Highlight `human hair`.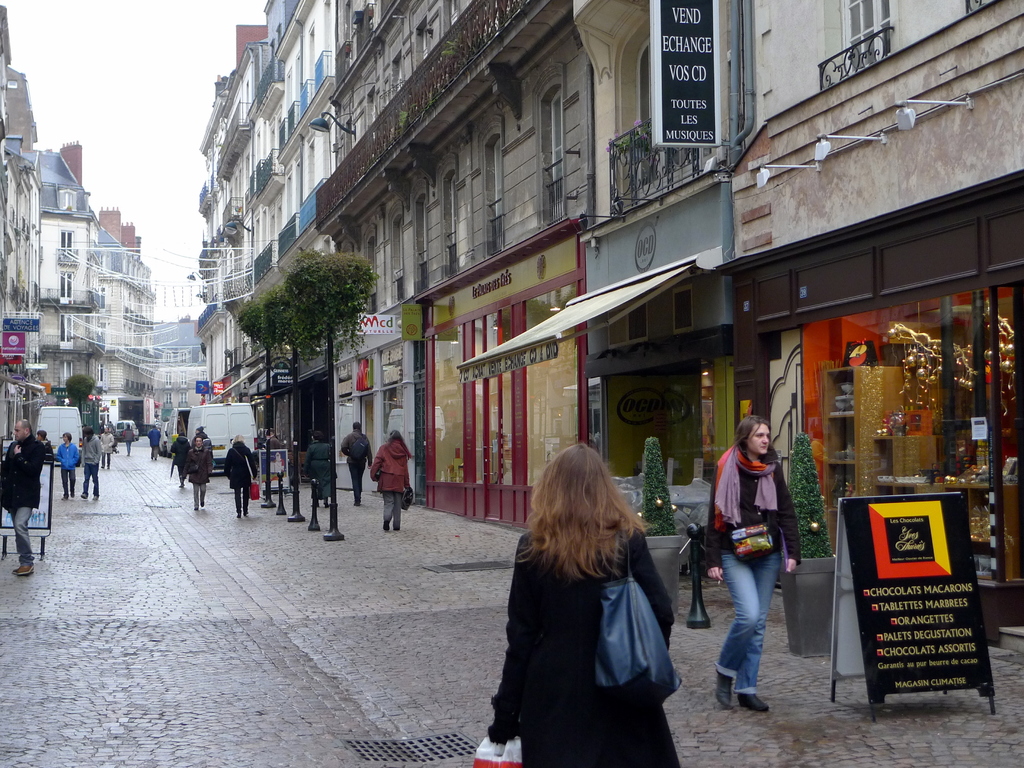
Highlighted region: select_region(733, 414, 779, 464).
